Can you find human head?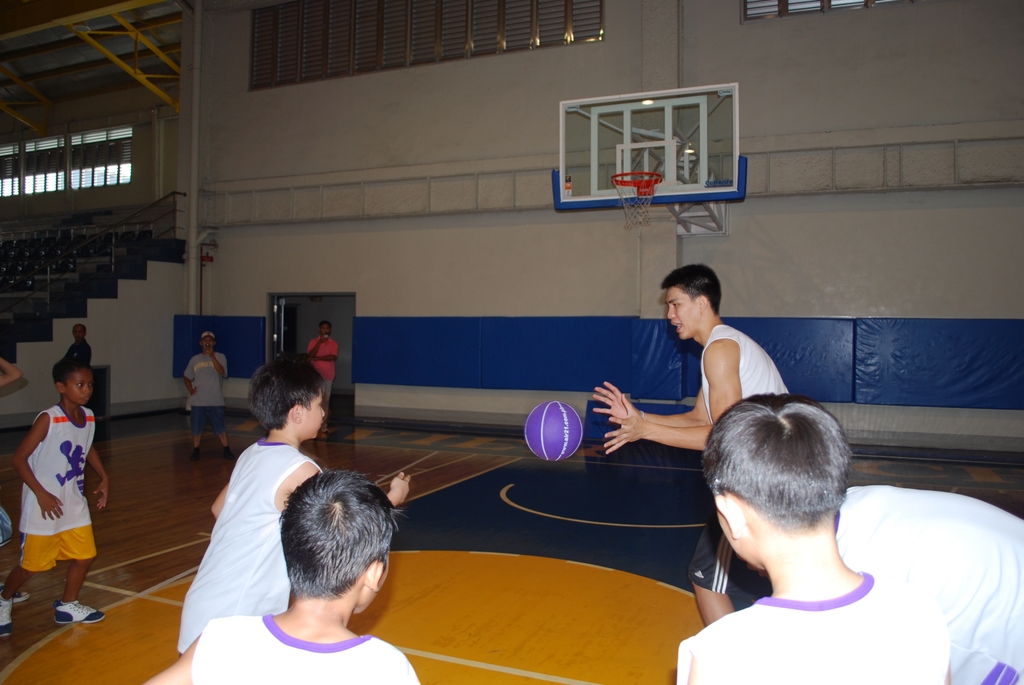
Yes, bounding box: locate(321, 323, 330, 337).
